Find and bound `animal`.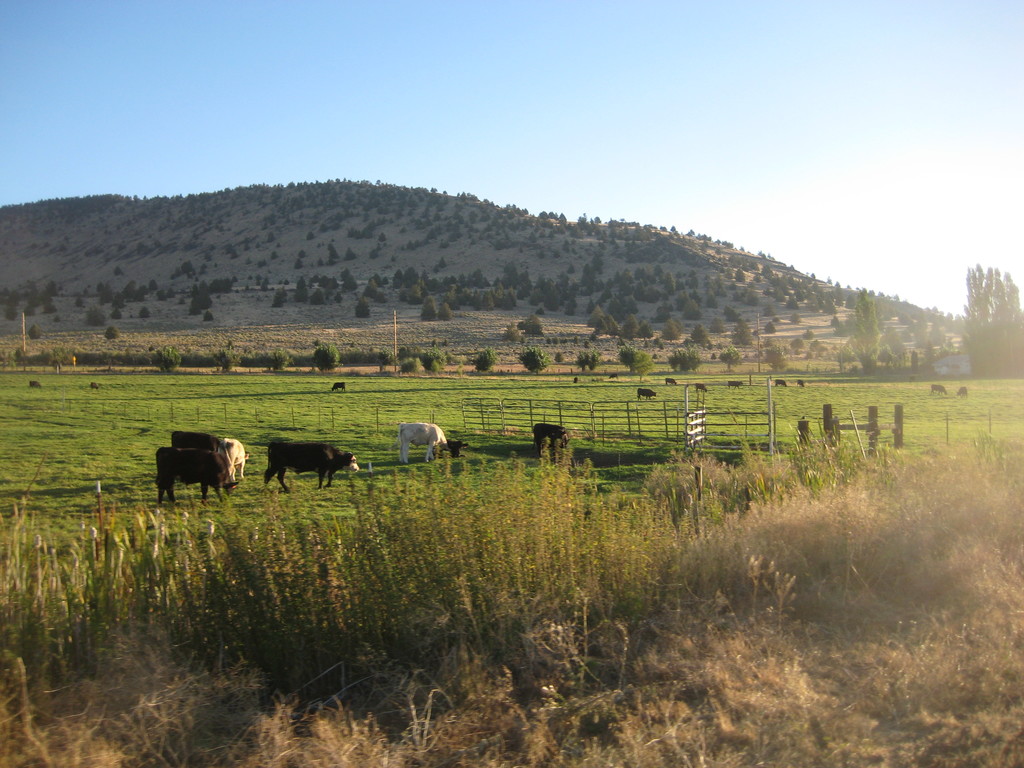
Bound: x1=660 y1=380 x2=676 y2=383.
